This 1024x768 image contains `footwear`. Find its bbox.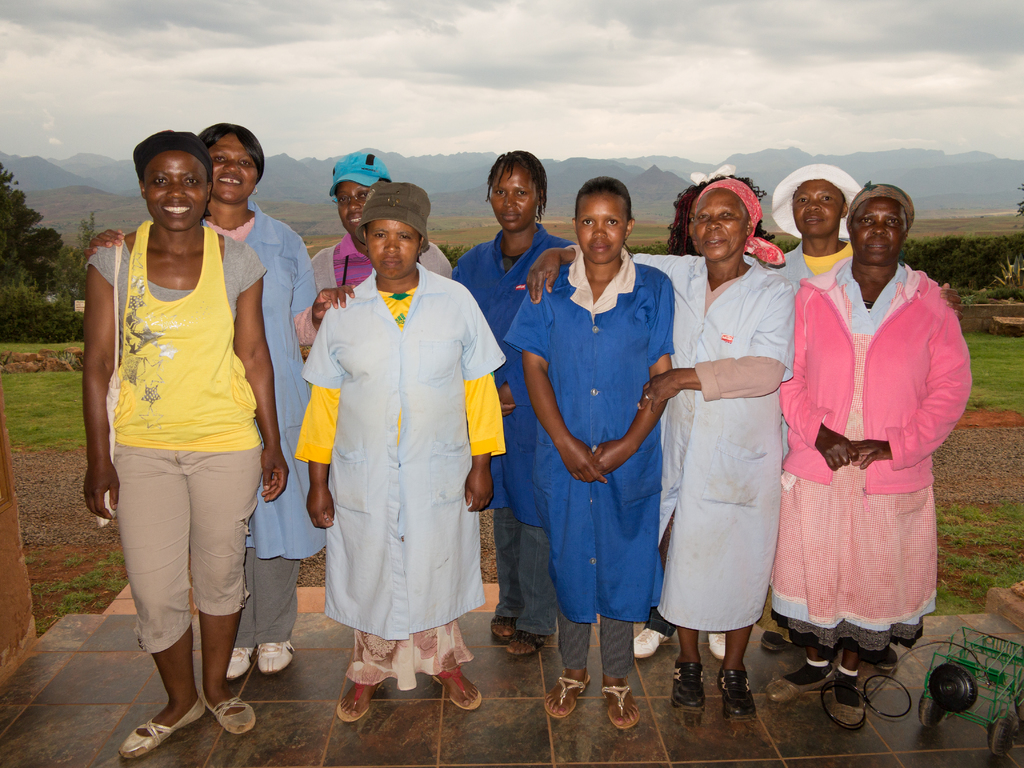
bbox(113, 698, 206, 762).
